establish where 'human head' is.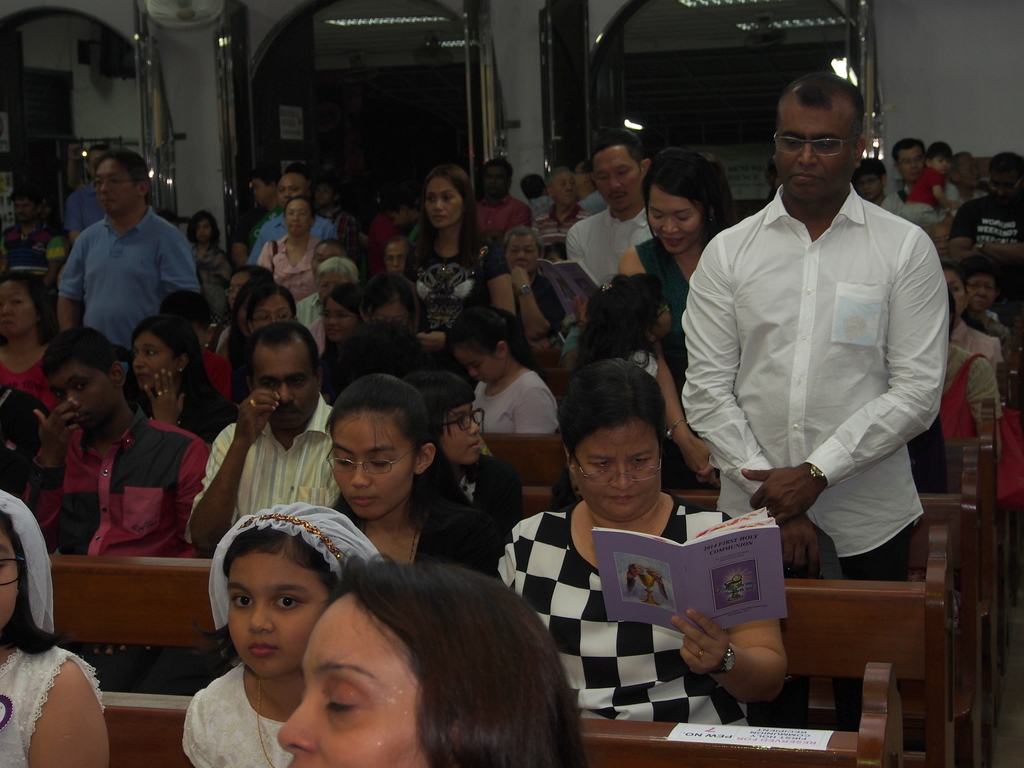
Established at {"x1": 892, "y1": 136, "x2": 925, "y2": 184}.
